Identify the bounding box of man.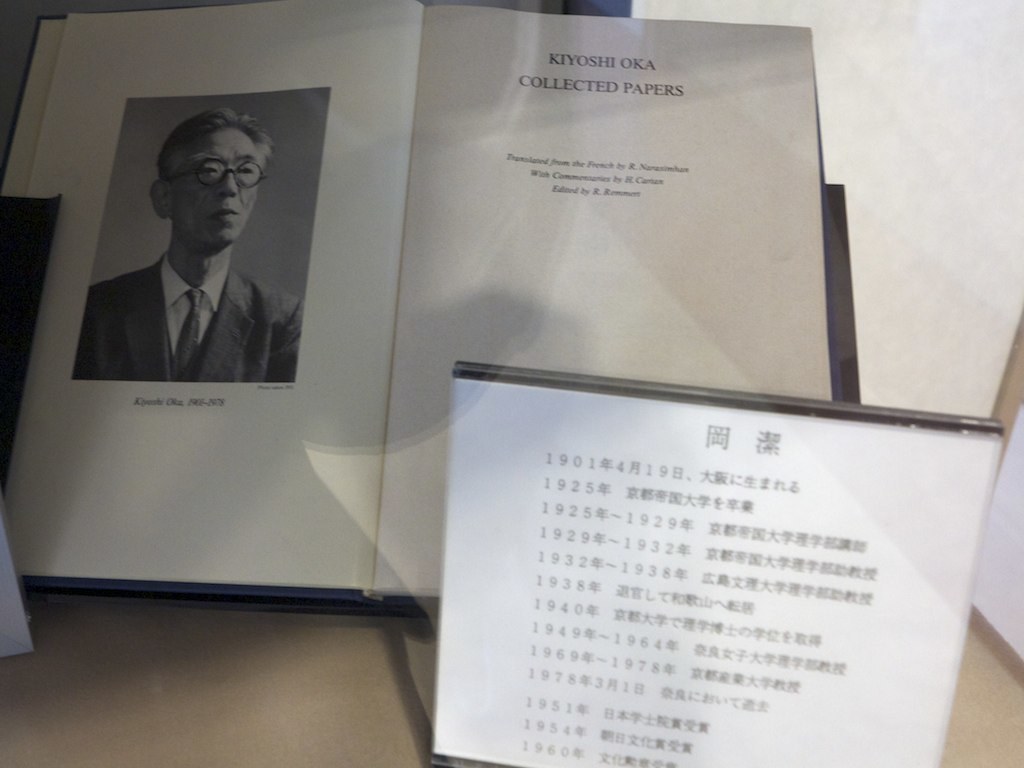
bbox=(69, 101, 302, 384).
